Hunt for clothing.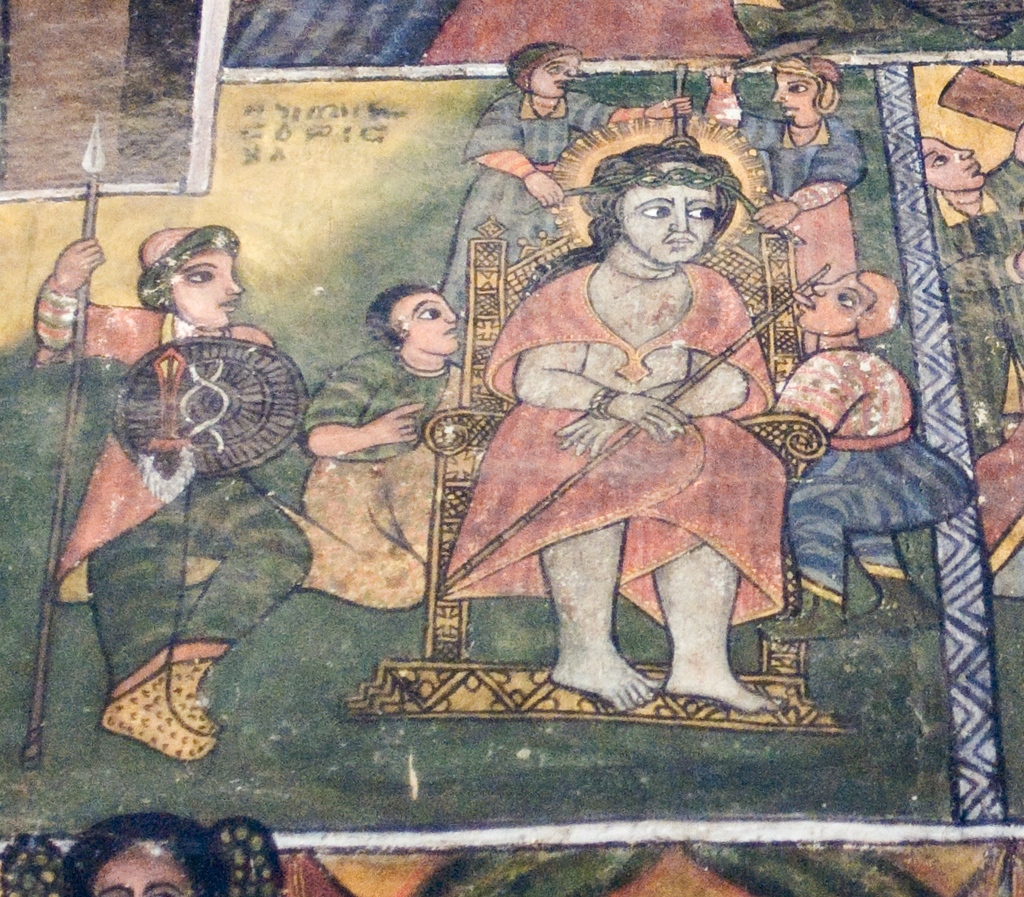
Hunted down at {"left": 442, "top": 91, "right": 631, "bottom": 320}.
